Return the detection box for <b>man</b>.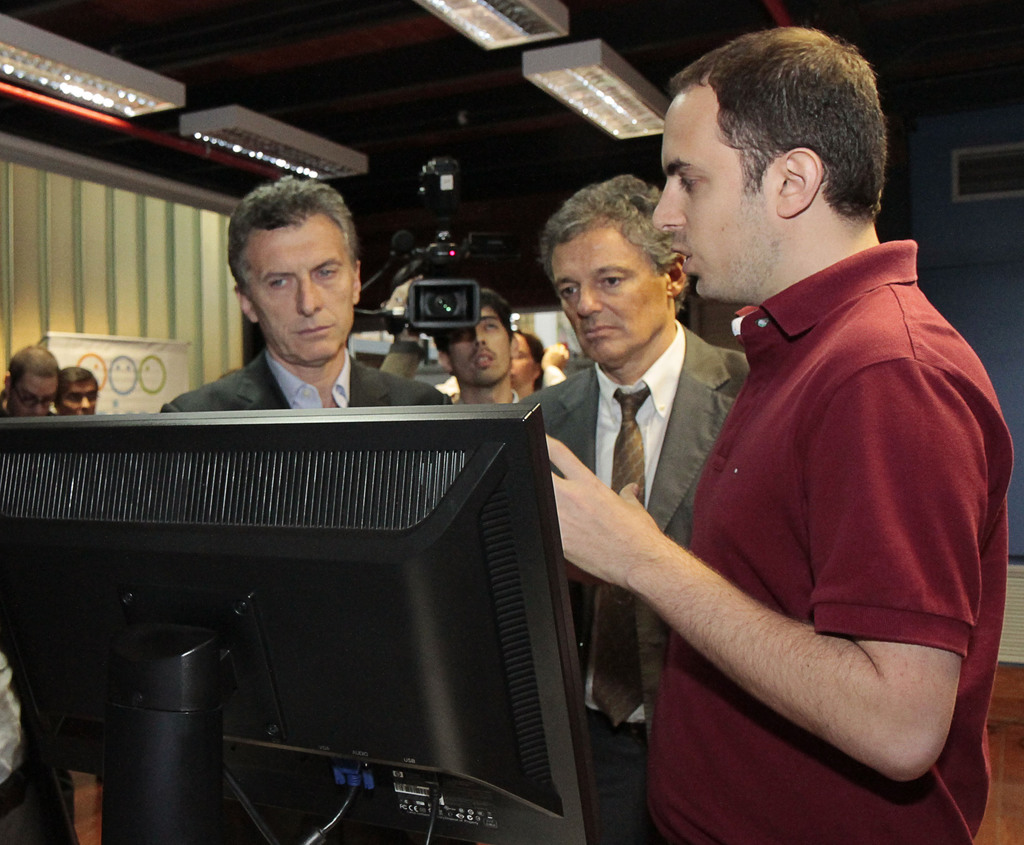
detection(372, 273, 533, 406).
